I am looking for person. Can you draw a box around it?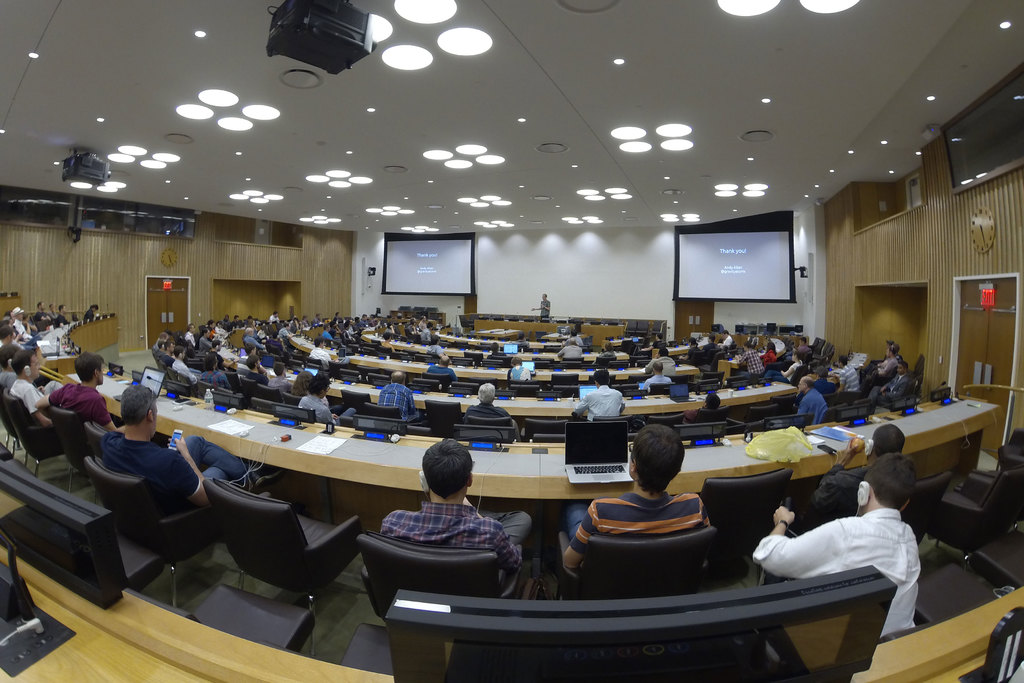
Sure, the bounding box is bbox=(243, 354, 268, 384).
